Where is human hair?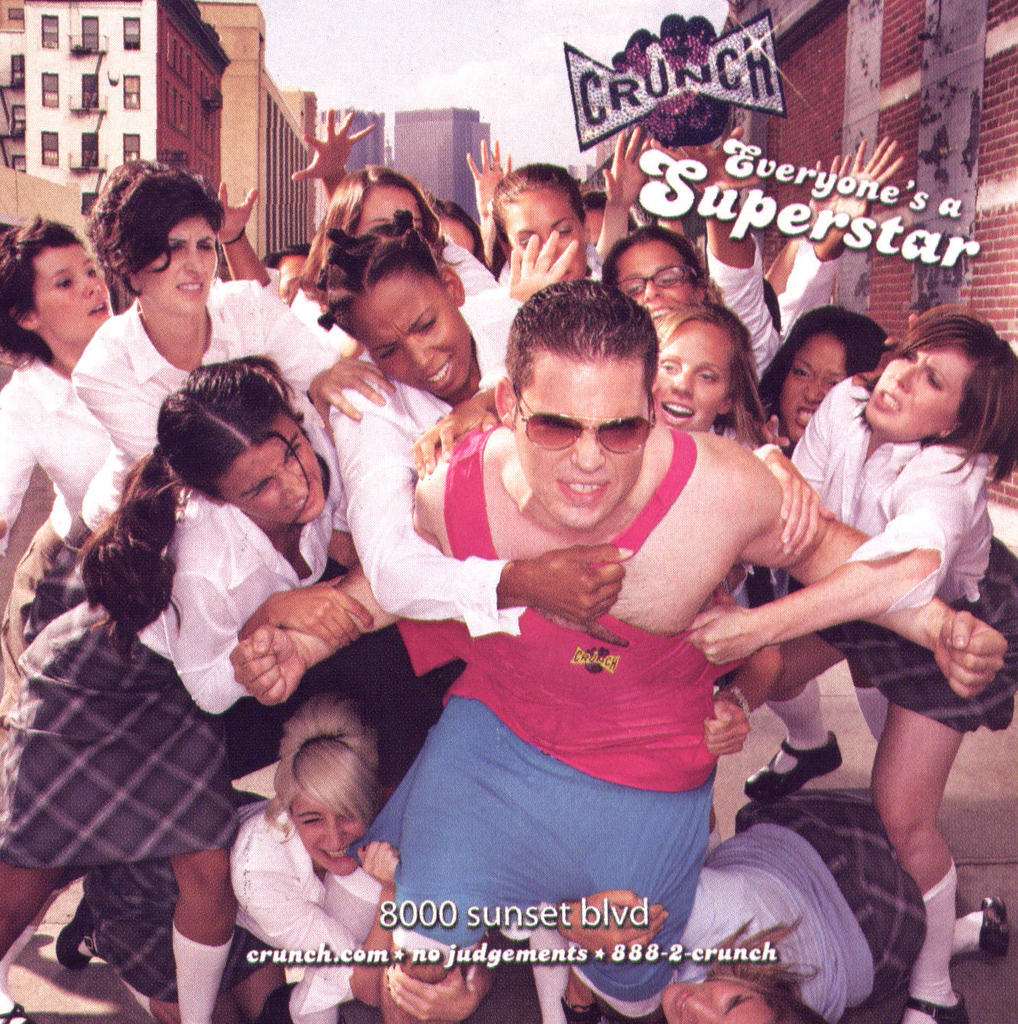
detection(890, 304, 1017, 486).
